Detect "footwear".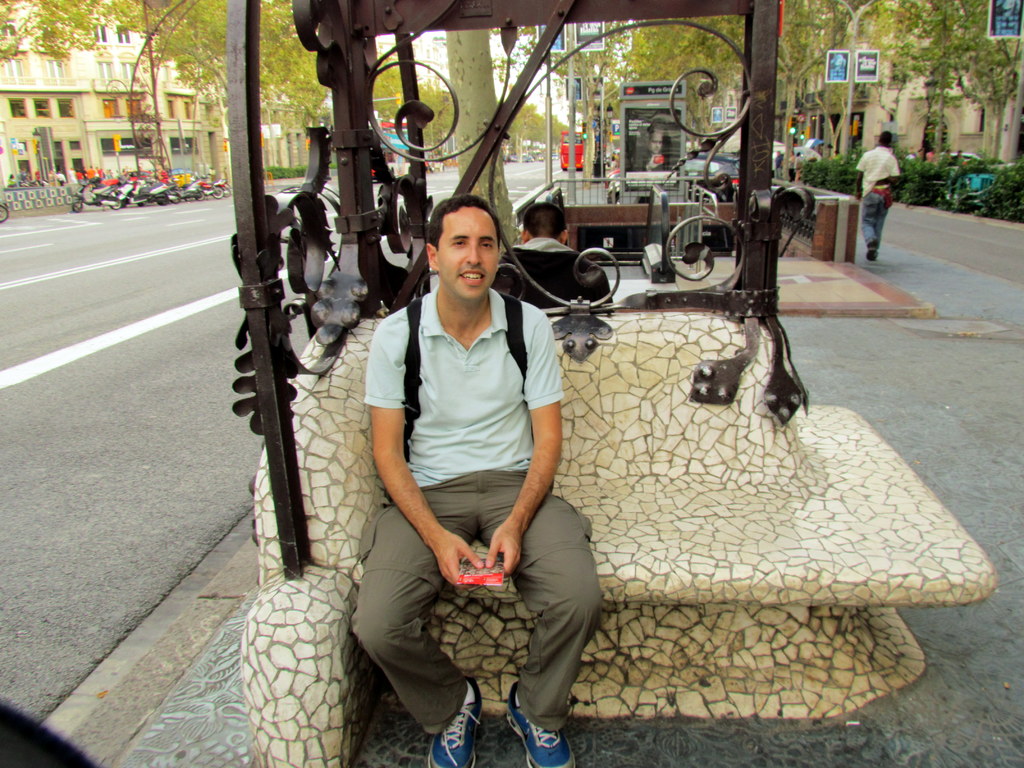
Detected at select_region(867, 245, 874, 264).
